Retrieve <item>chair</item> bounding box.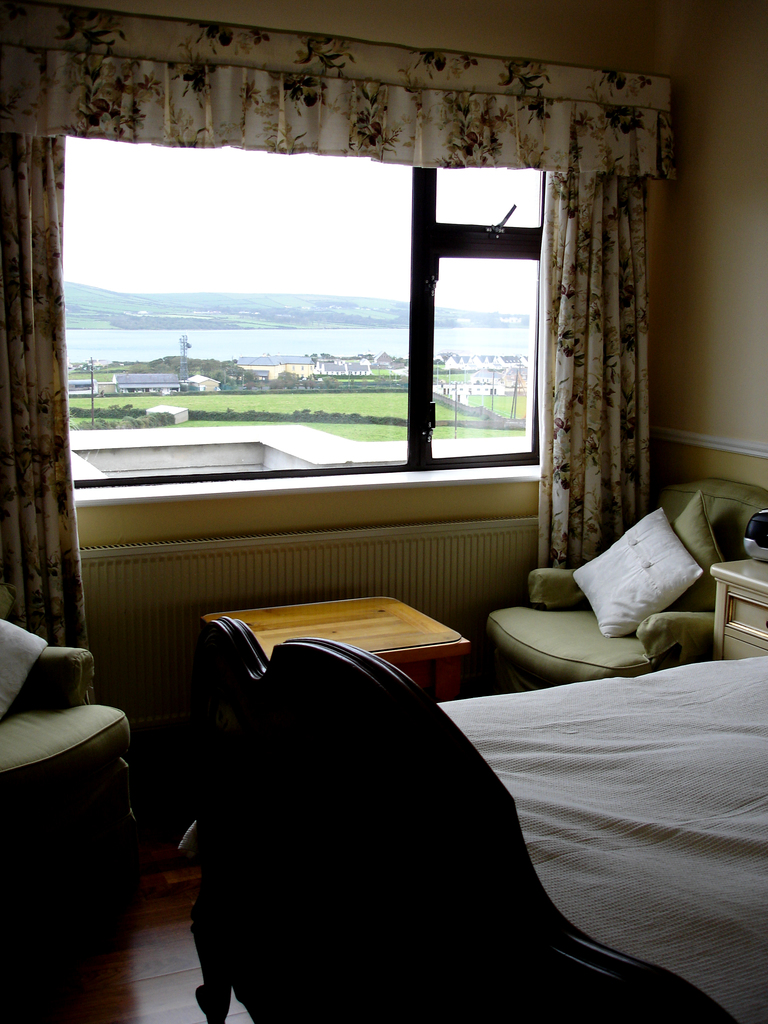
Bounding box: left=468, top=490, right=751, bottom=710.
